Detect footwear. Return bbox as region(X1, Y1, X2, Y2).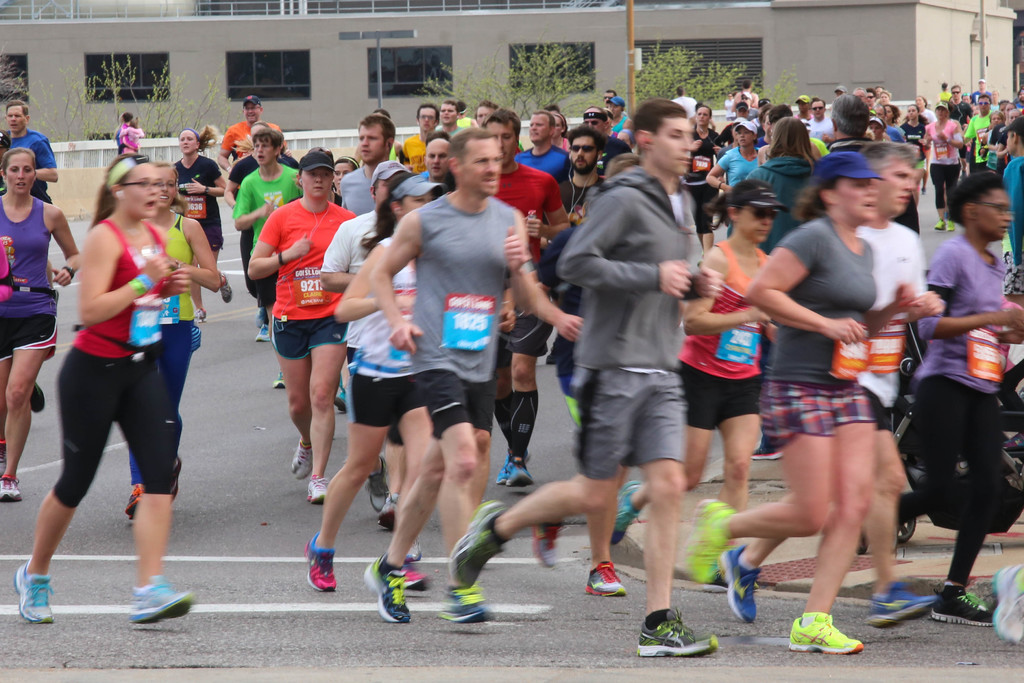
region(444, 498, 505, 593).
